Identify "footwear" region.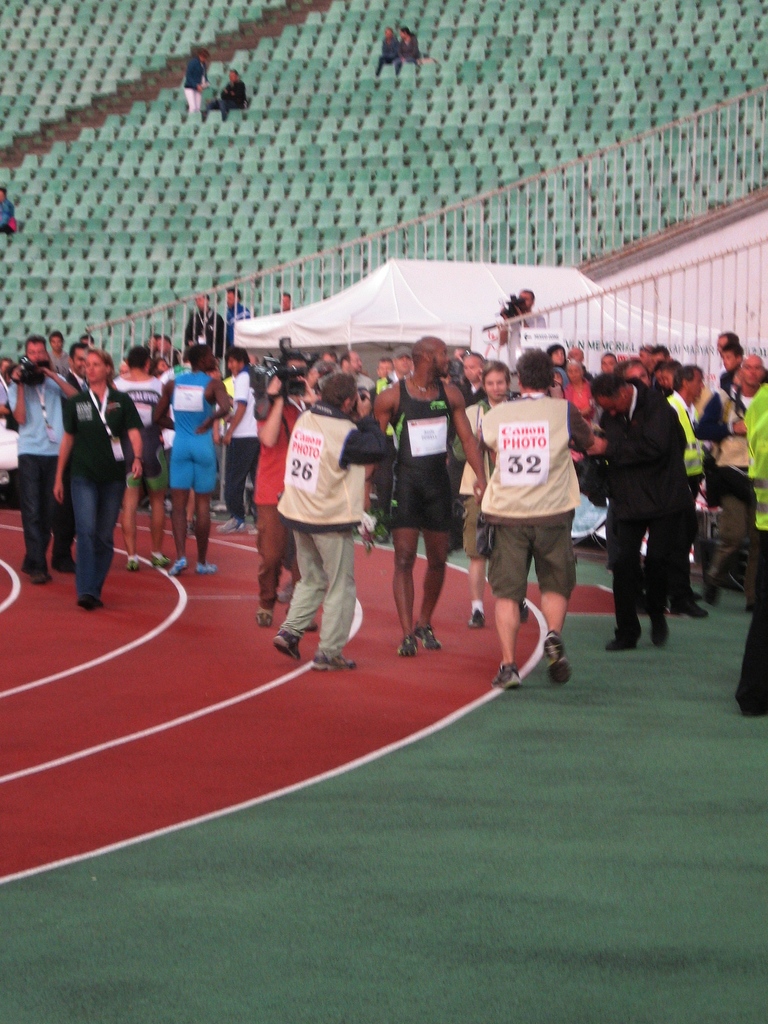
Region: detection(314, 650, 356, 669).
